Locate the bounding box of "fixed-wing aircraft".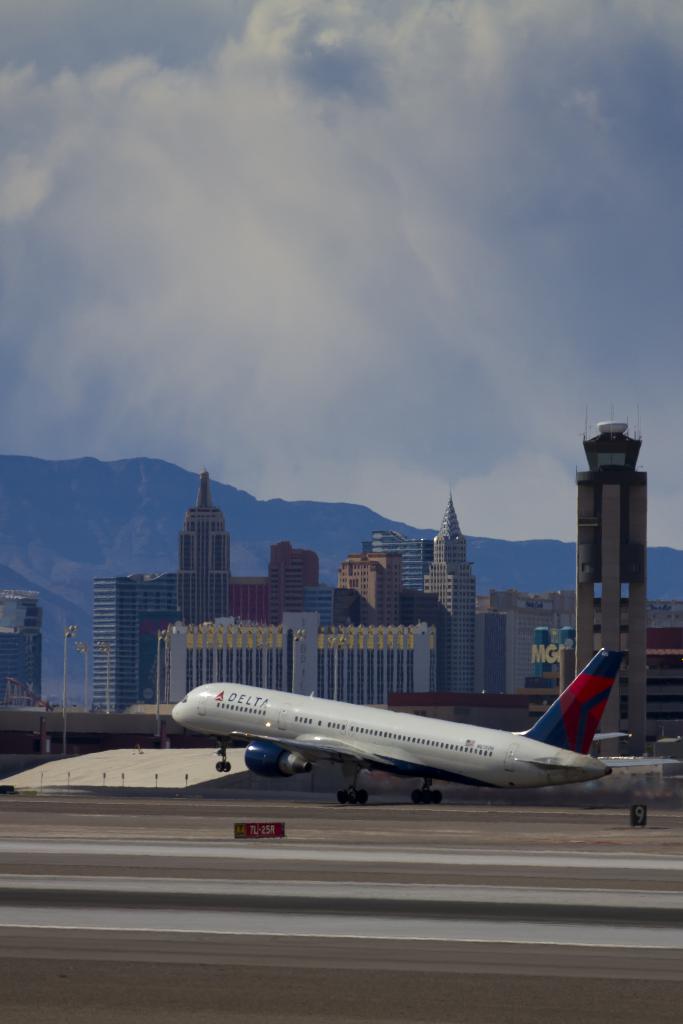
Bounding box: detection(170, 645, 682, 806).
